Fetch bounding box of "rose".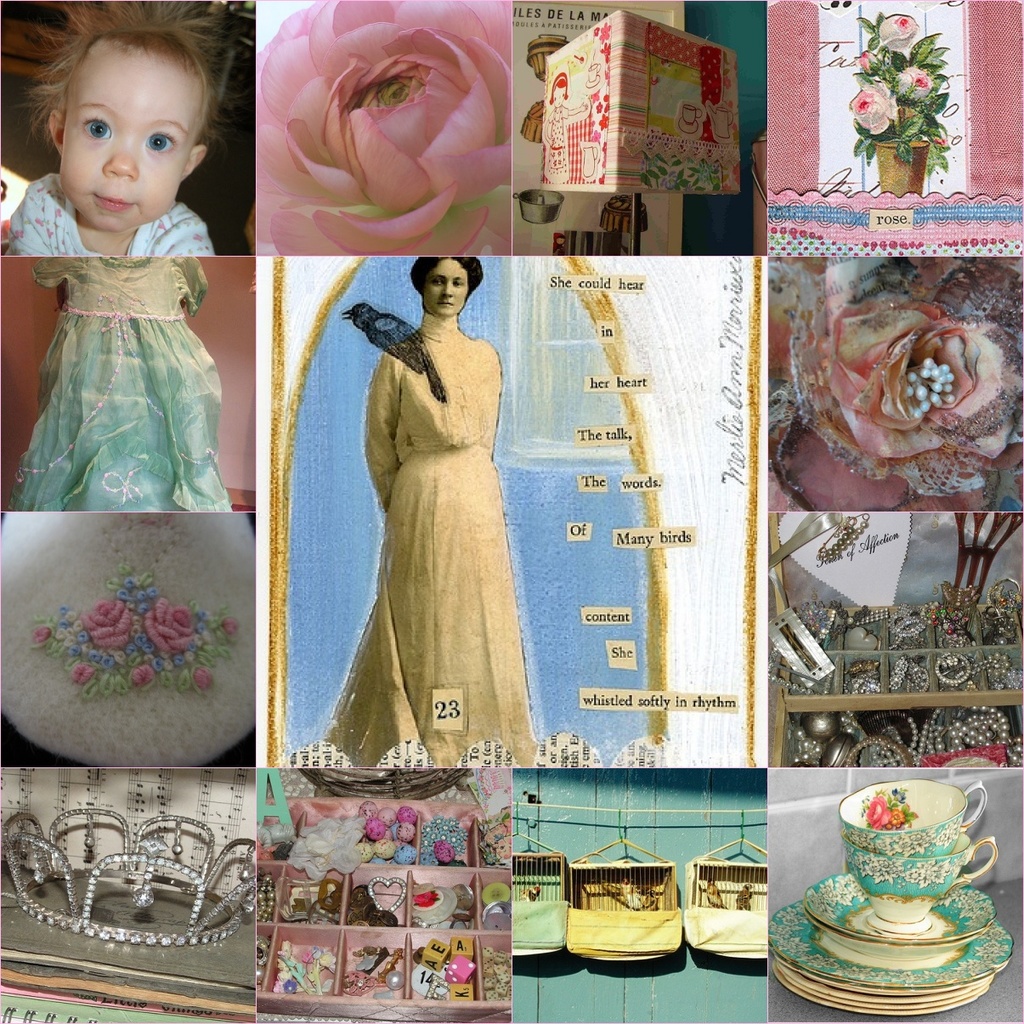
Bbox: region(186, 667, 218, 693).
